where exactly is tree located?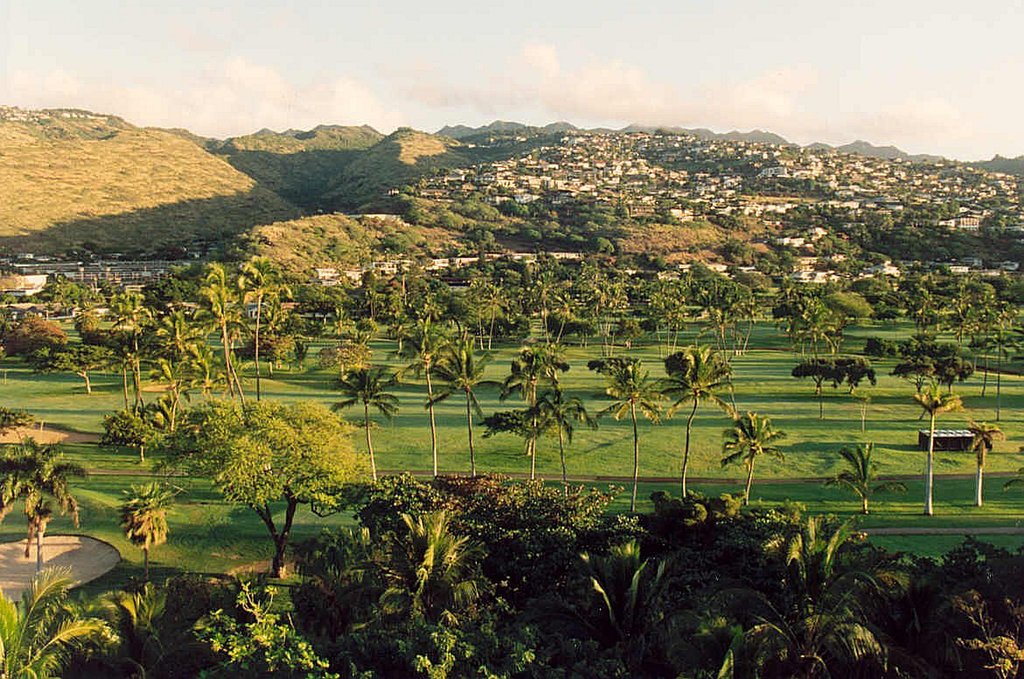
Its bounding box is 32 341 122 392.
